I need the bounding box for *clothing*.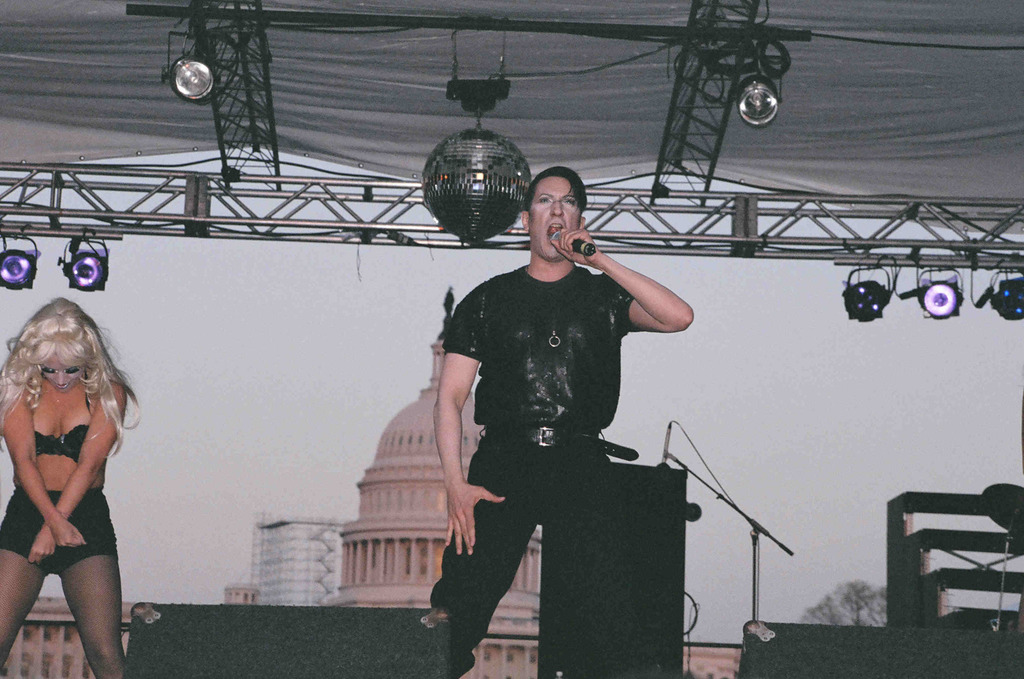
Here it is: left=431, top=259, right=635, bottom=678.
